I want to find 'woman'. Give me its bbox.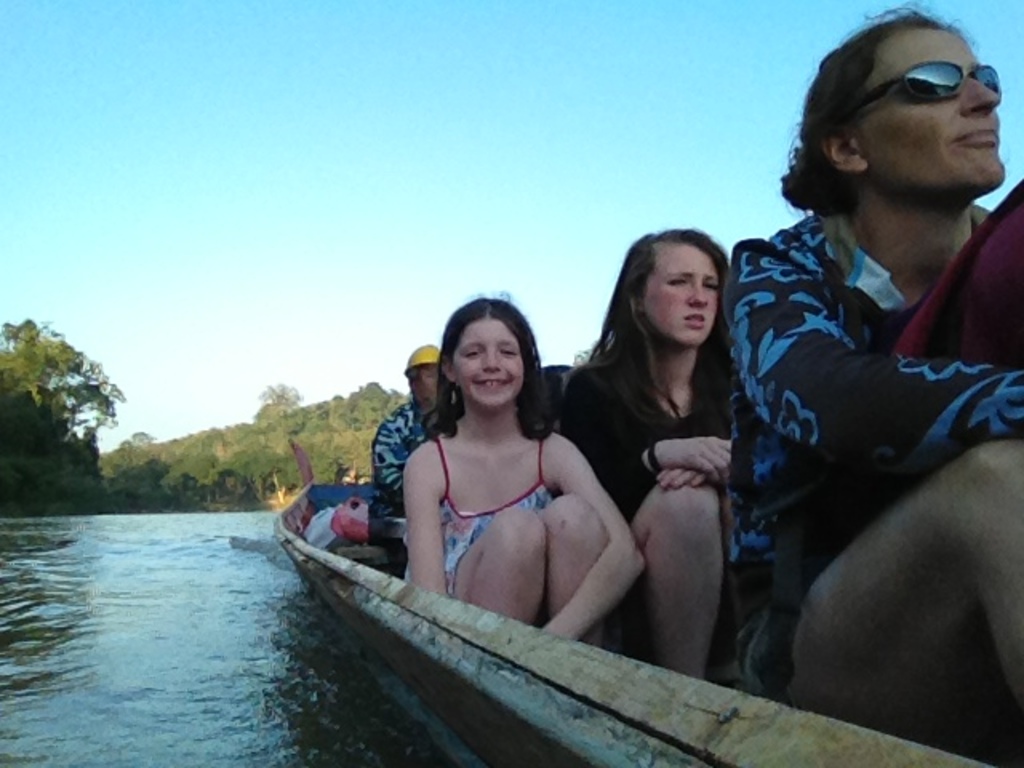
region(709, 0, 1022, 766).
